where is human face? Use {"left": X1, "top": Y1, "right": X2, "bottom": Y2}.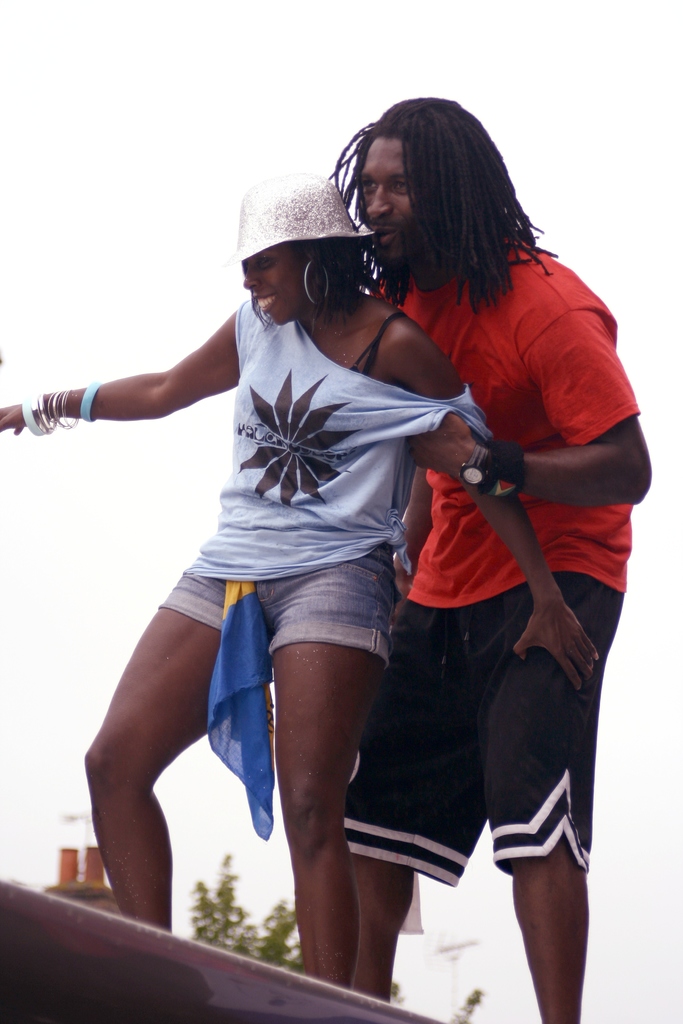
{"left": 243, "top": 245, "right": 303, "bottom": 324}.
